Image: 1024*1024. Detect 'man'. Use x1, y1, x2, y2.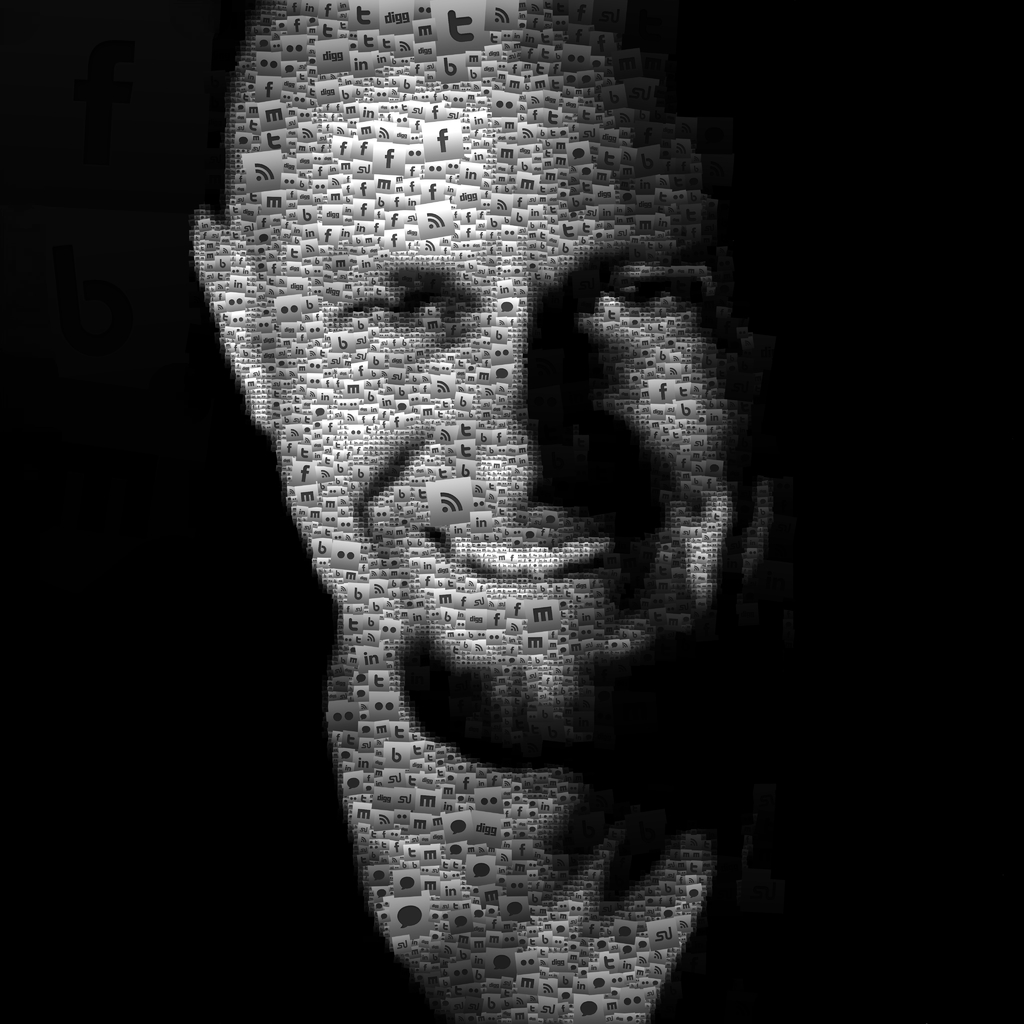
110, 22, 897, 1023.
